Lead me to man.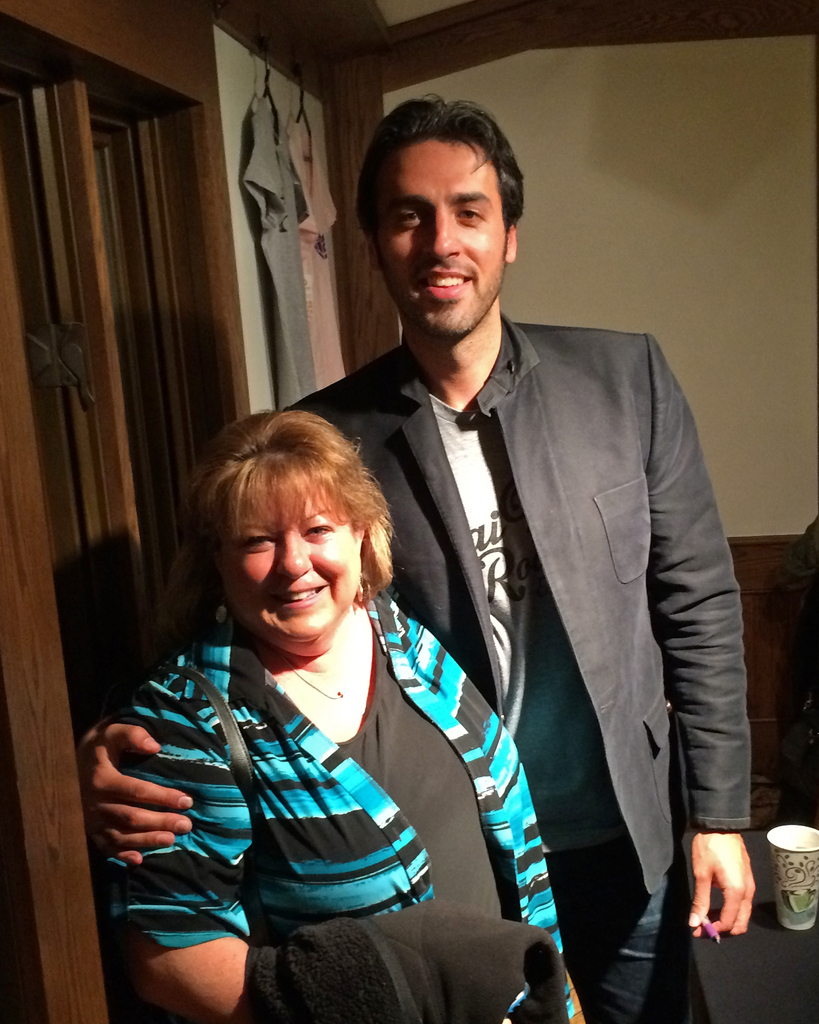
Lead to 74:108:759:1023.
